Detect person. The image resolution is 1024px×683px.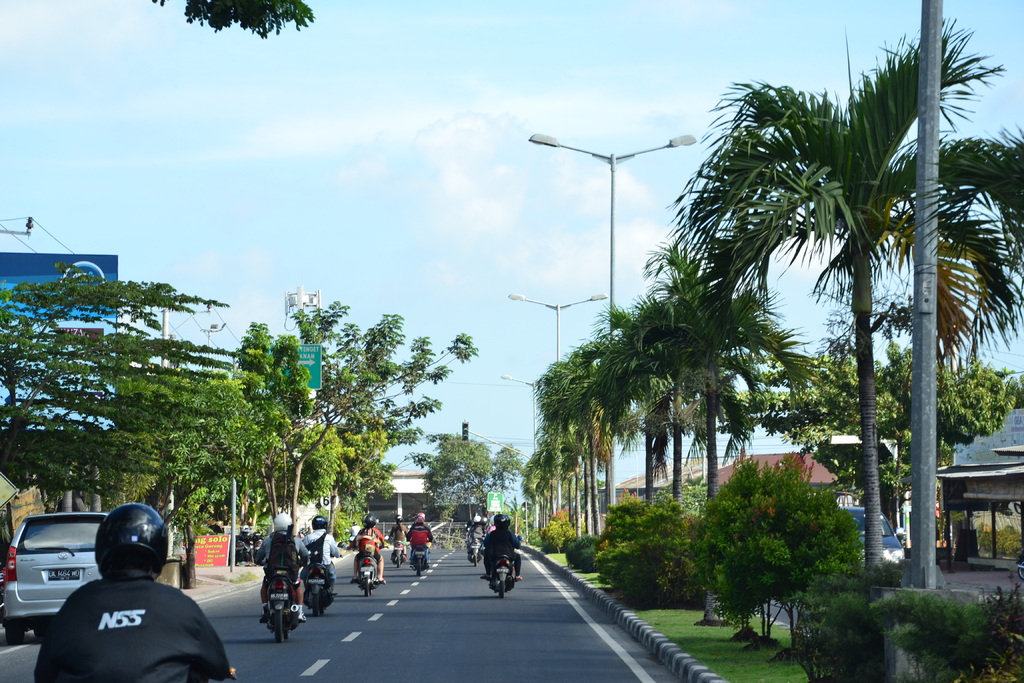
select_region(252, 509, 310, 621).
